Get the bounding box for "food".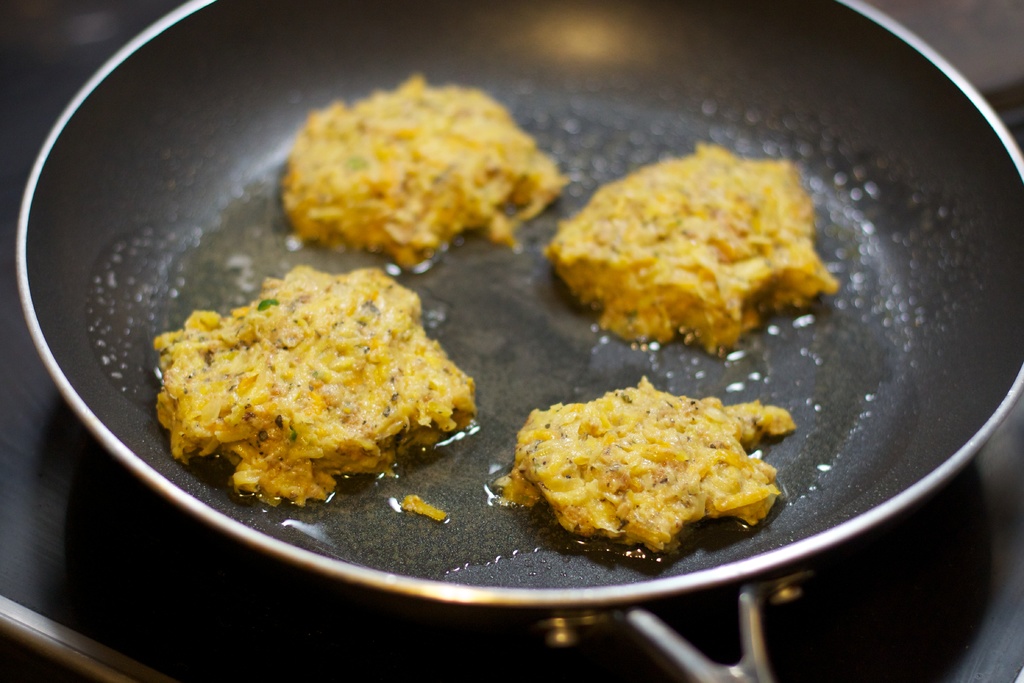
{"left": 152, "top": 265, "right": 474, "bottom": 504}.
